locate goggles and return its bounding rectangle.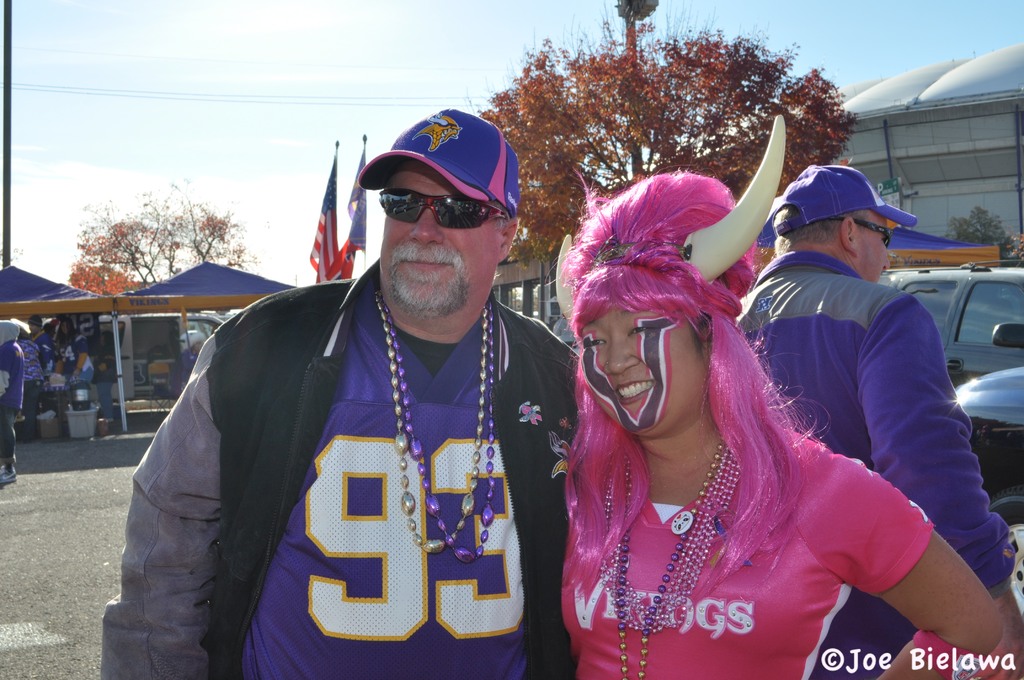
l=842, t=214, r=901, b=256.
